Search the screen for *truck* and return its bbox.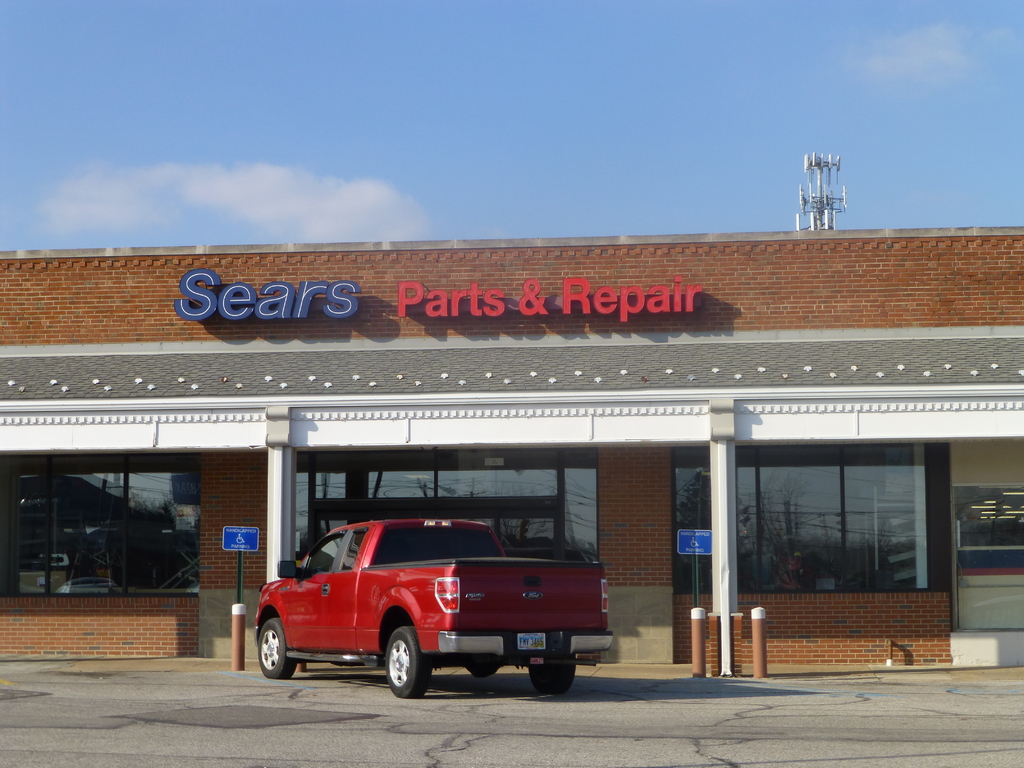
Found: box=[232, 511, 615, 712].
